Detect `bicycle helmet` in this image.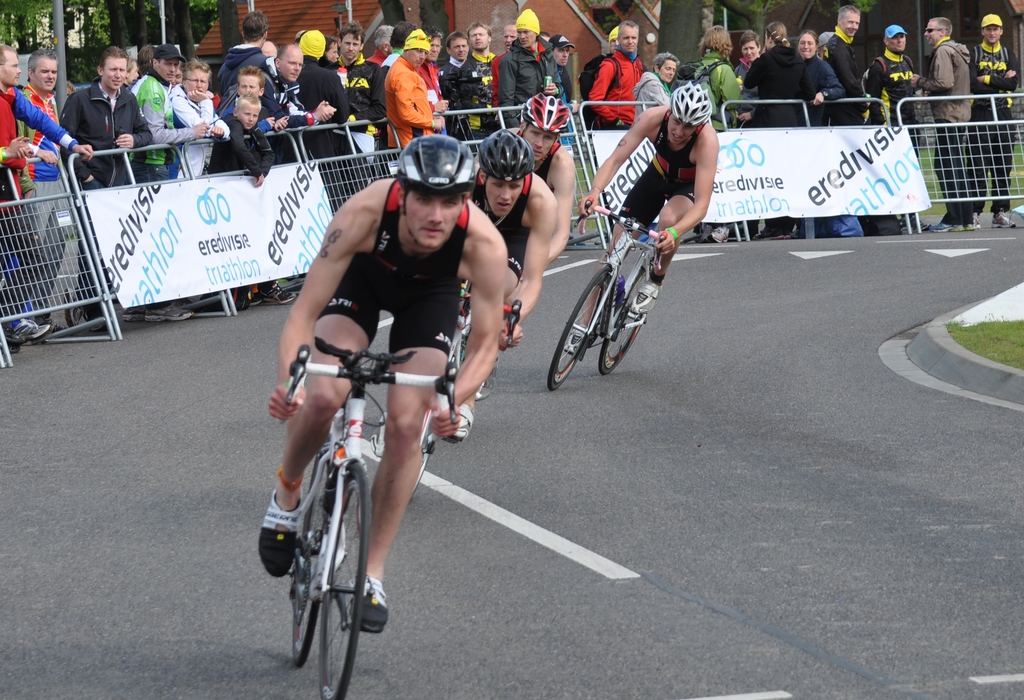
Detection: [524, 92, 568, 140].
